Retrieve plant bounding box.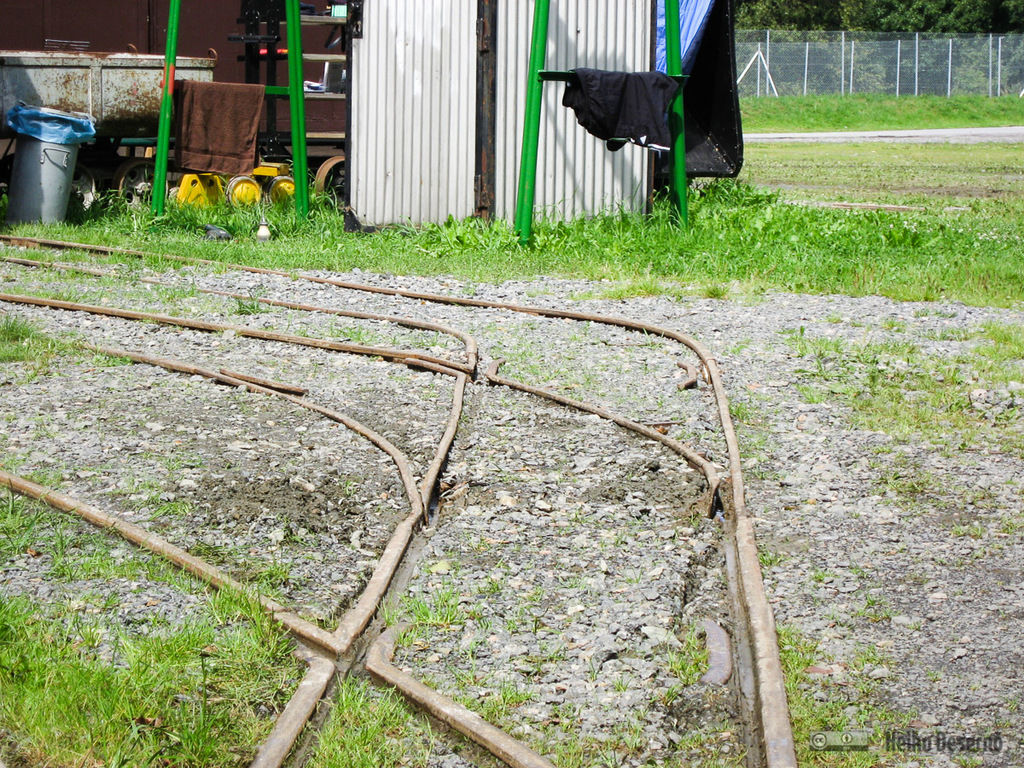
Bounding box: x1=305 y1=356 x2=319 y2=375.
